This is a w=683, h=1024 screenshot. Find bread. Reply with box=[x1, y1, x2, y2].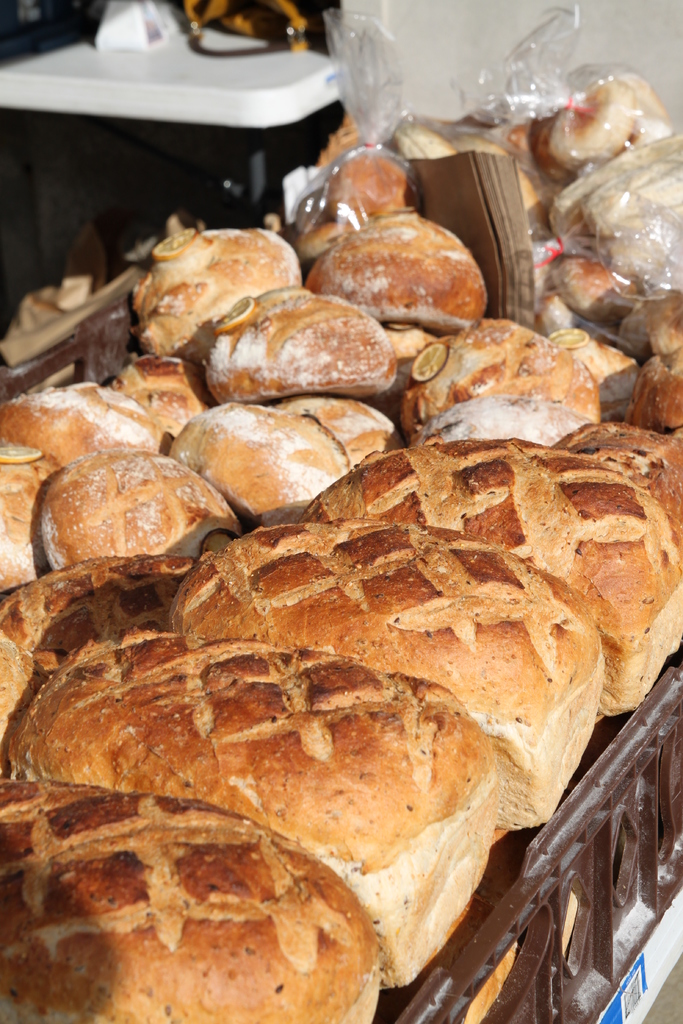
box=[545, 415, 682, 560].
